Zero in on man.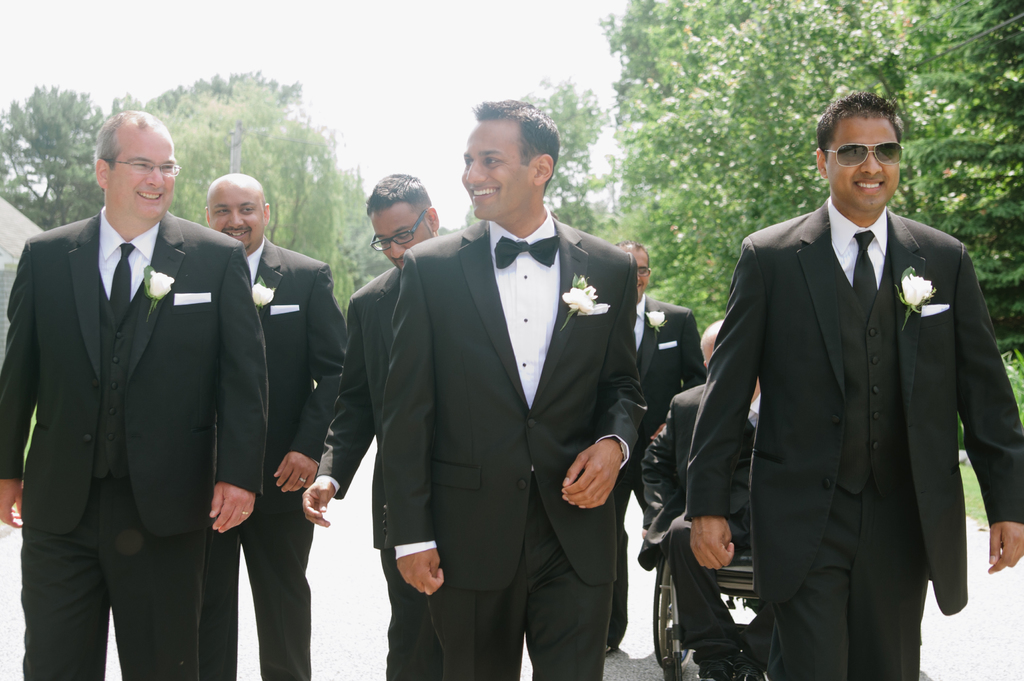
Zeroed in: {"x1": 684, "y1": 93, "x2": 1023, "y2": 680}.
